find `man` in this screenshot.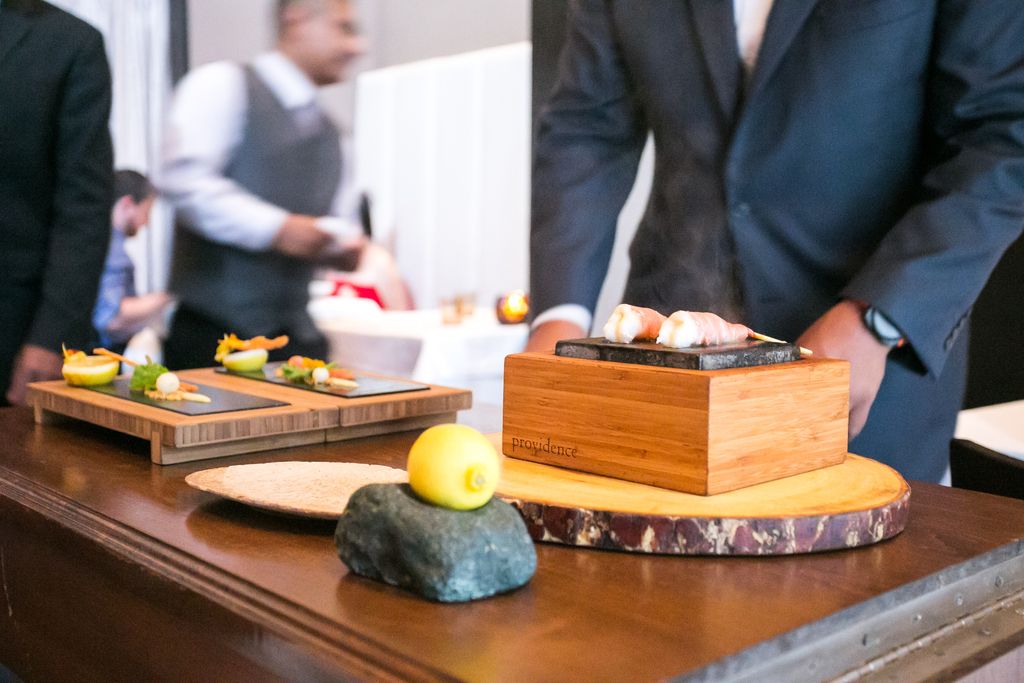
The bounding box for `man` is 90, 165, 173, 357.
